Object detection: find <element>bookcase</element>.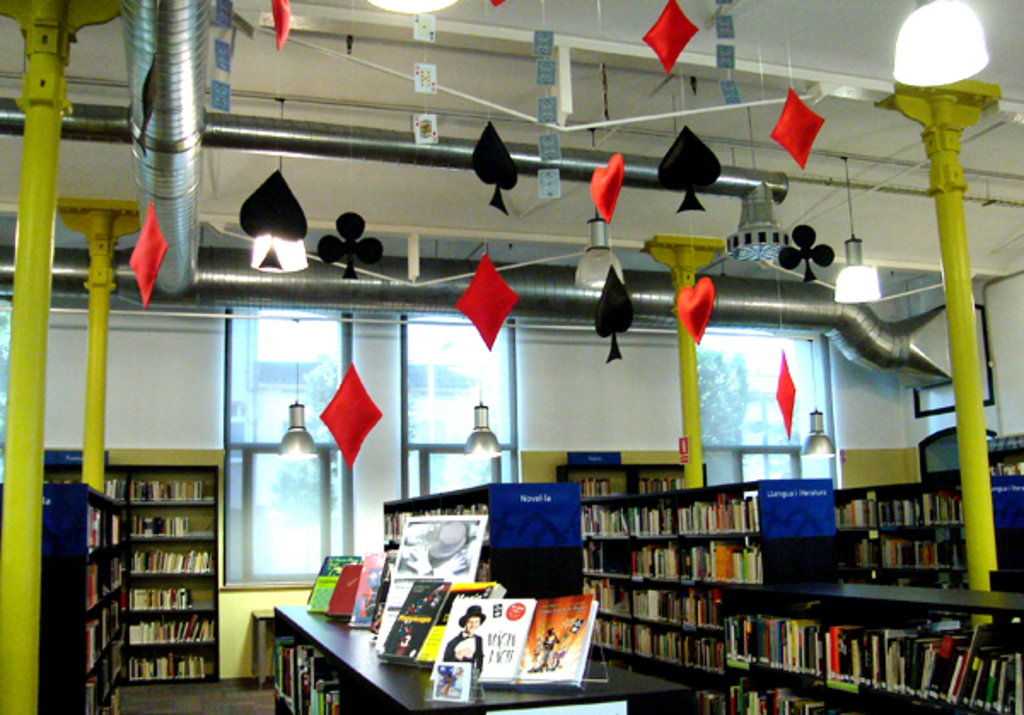
(x1=106, y1=464, x2=218, y2=688).
